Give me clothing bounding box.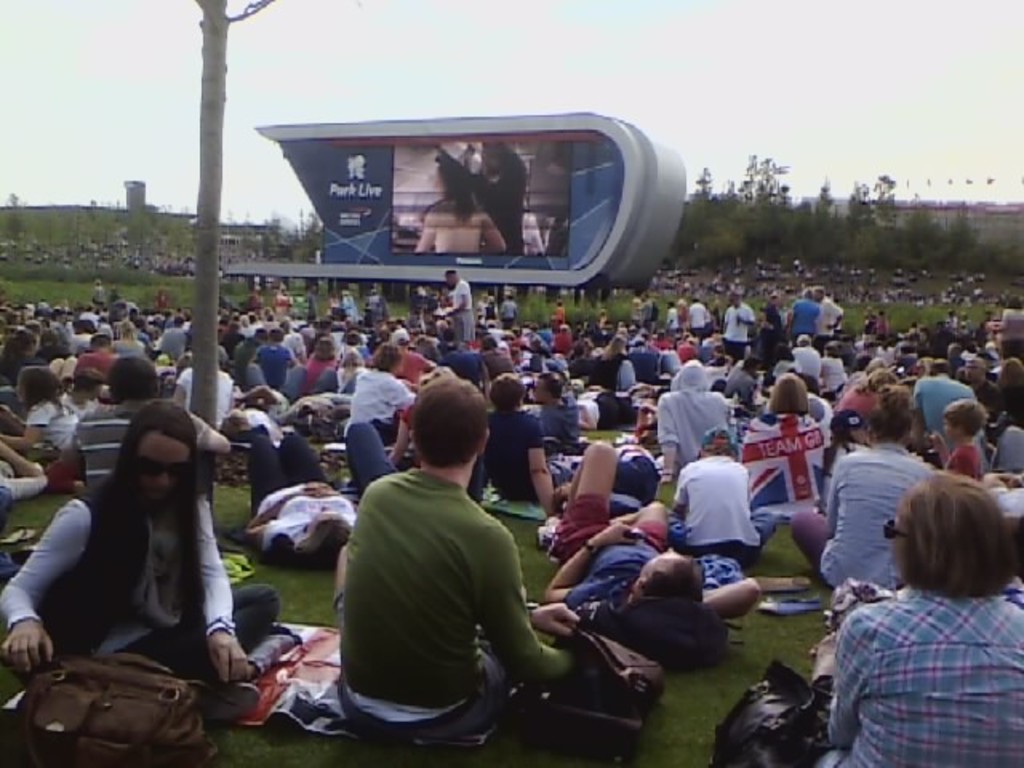
(819, 442, 930, 602).
